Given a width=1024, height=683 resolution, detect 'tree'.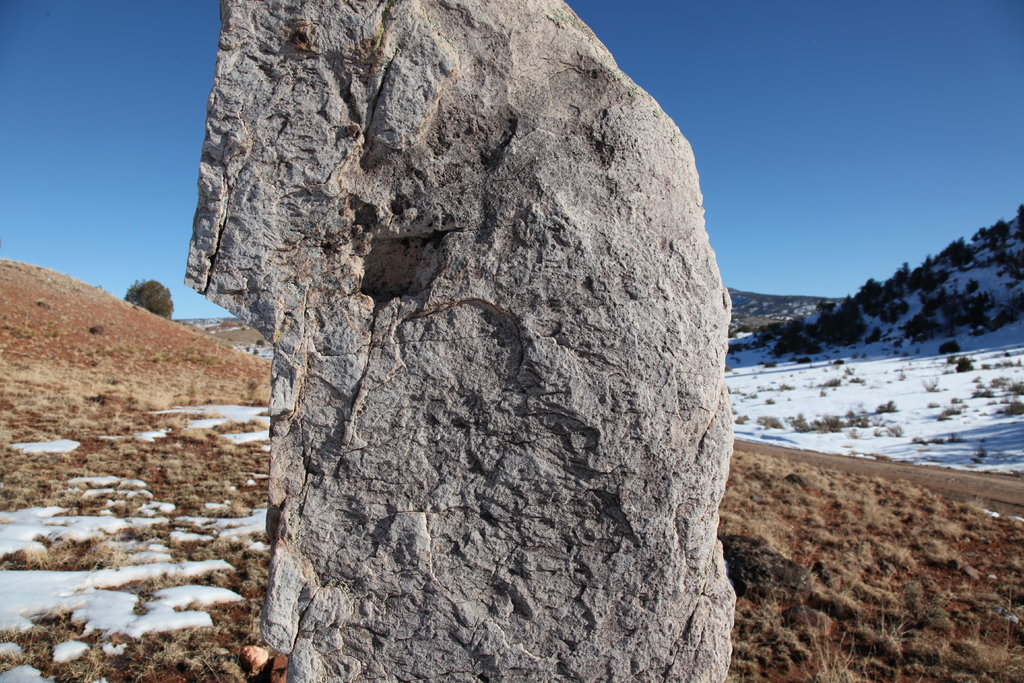
120 279 174 318.
